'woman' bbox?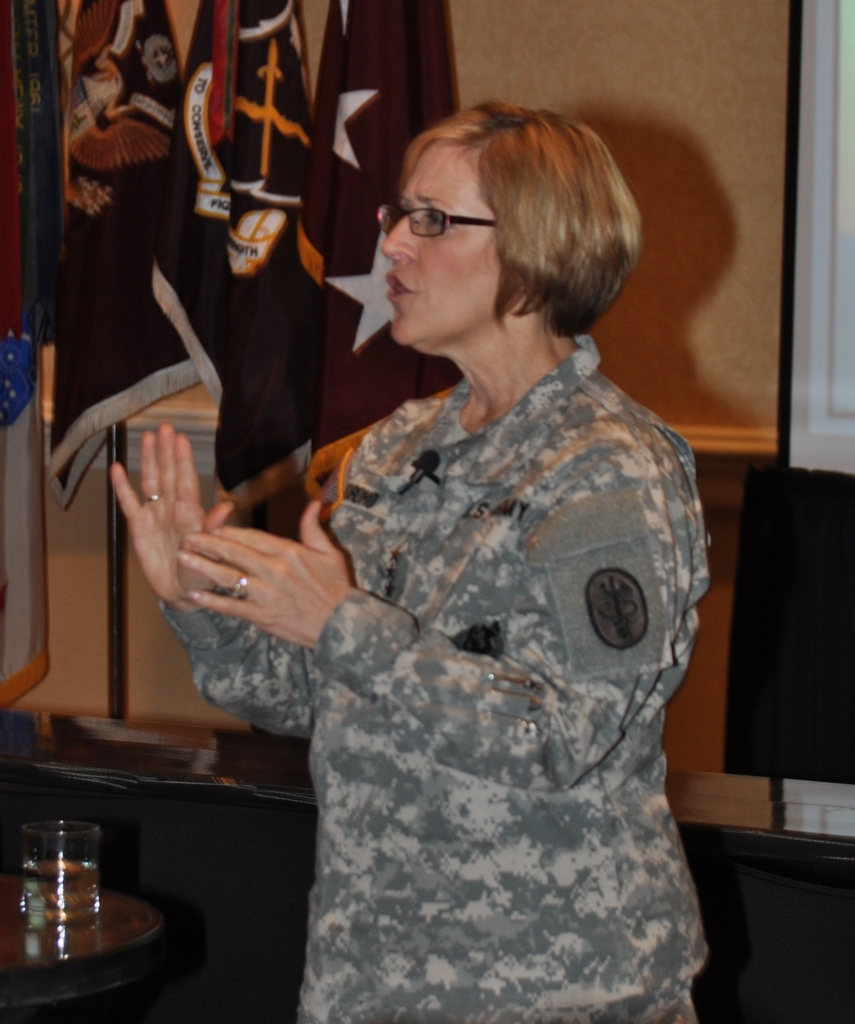
pyautogui.locateOnScreen(134, 104, 742, 1023)
